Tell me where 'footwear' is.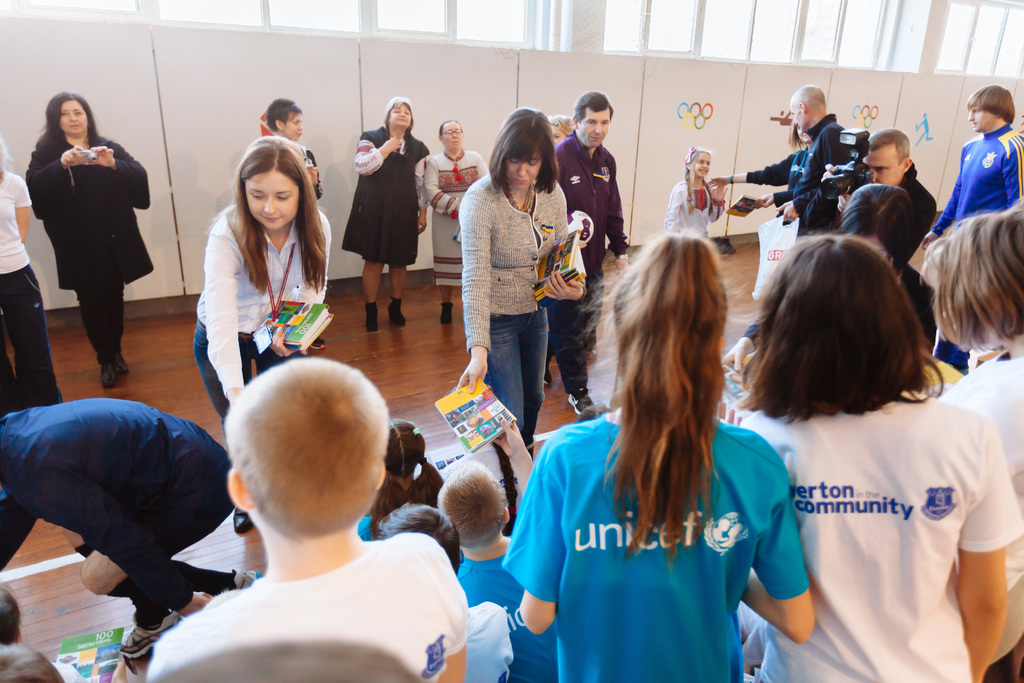
'footwear' is at box(360, 308, 379, 332).
